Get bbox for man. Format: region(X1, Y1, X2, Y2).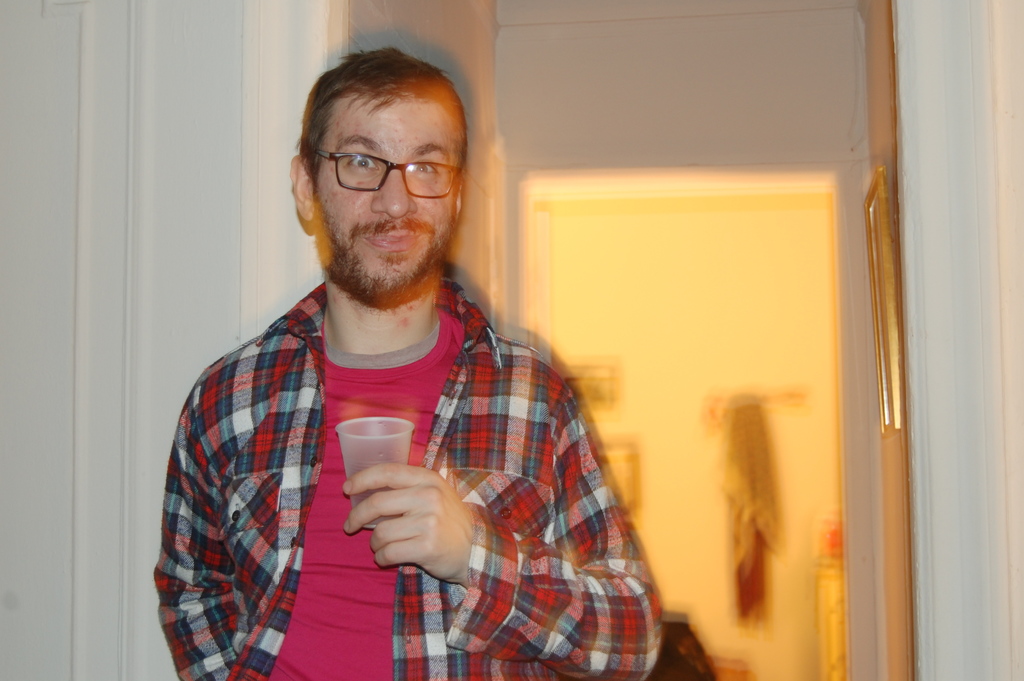
region(143, 42, 672, 669).
